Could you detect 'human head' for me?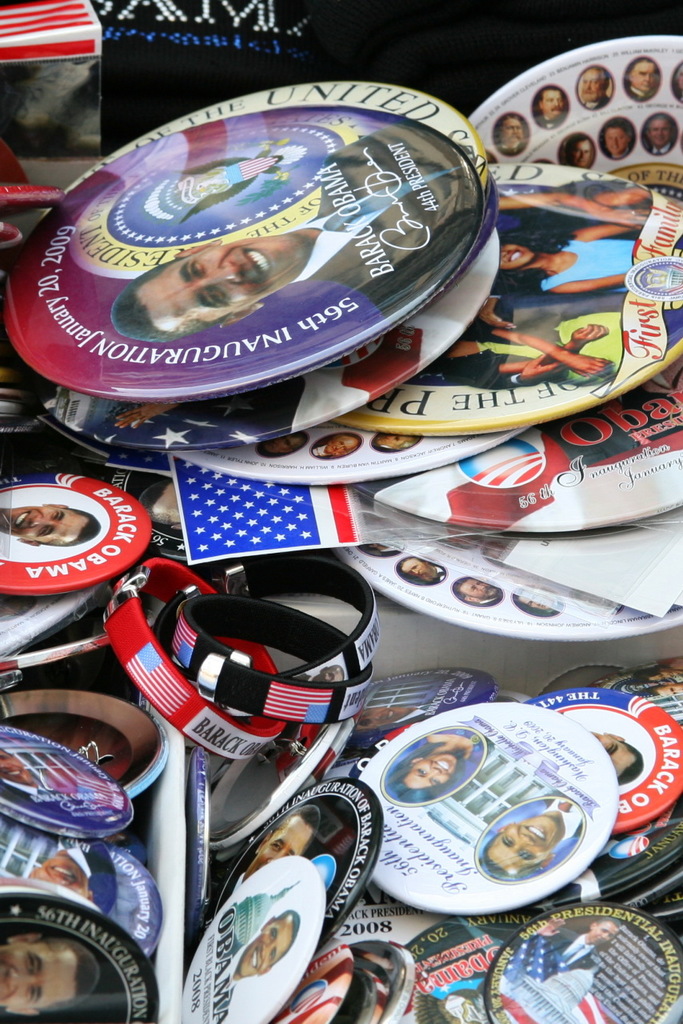
Detection result: 454,574,491,603.
